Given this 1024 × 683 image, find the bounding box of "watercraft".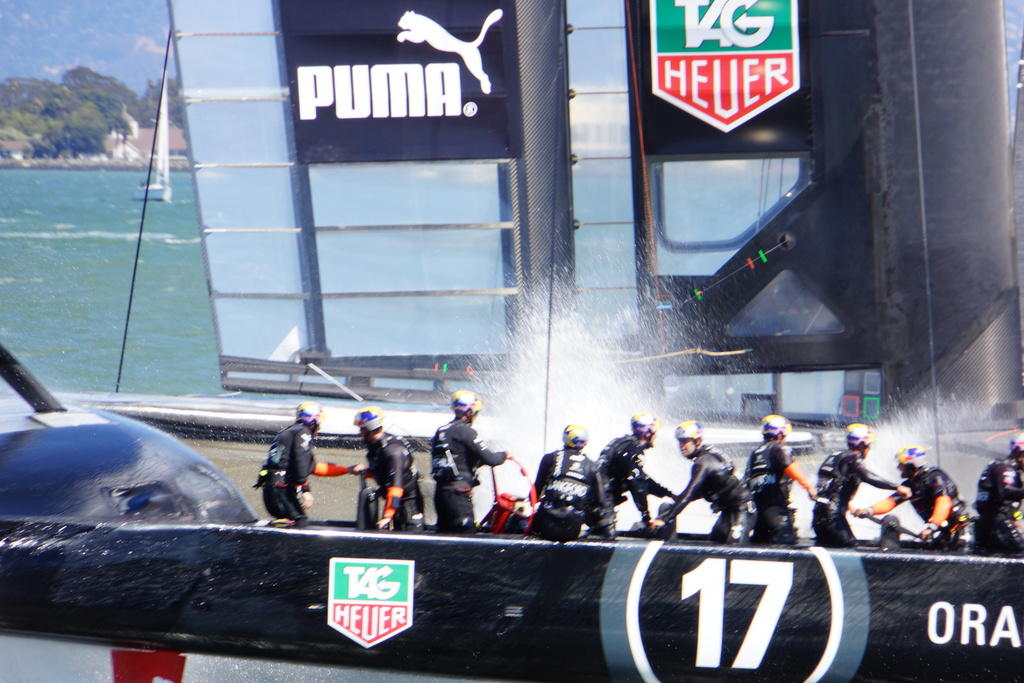
bbox=[0, 0, 1023, 682].
